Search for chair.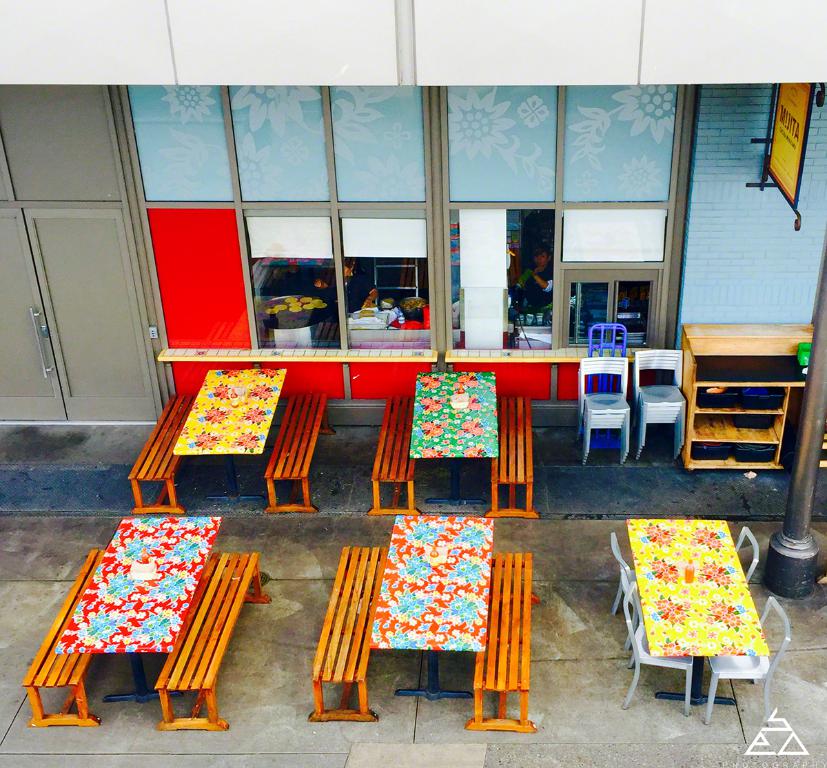
Found at bbox=[609, 532, 636, 643].
